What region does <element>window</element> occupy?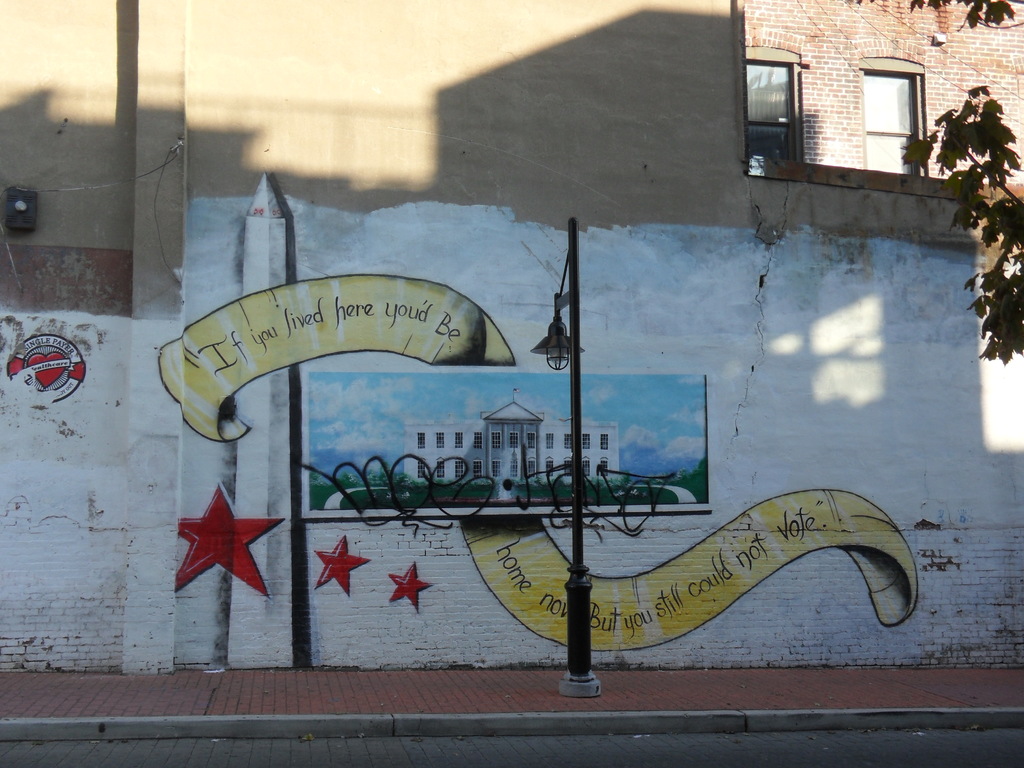
bbox(600, 455, 605, 475).
